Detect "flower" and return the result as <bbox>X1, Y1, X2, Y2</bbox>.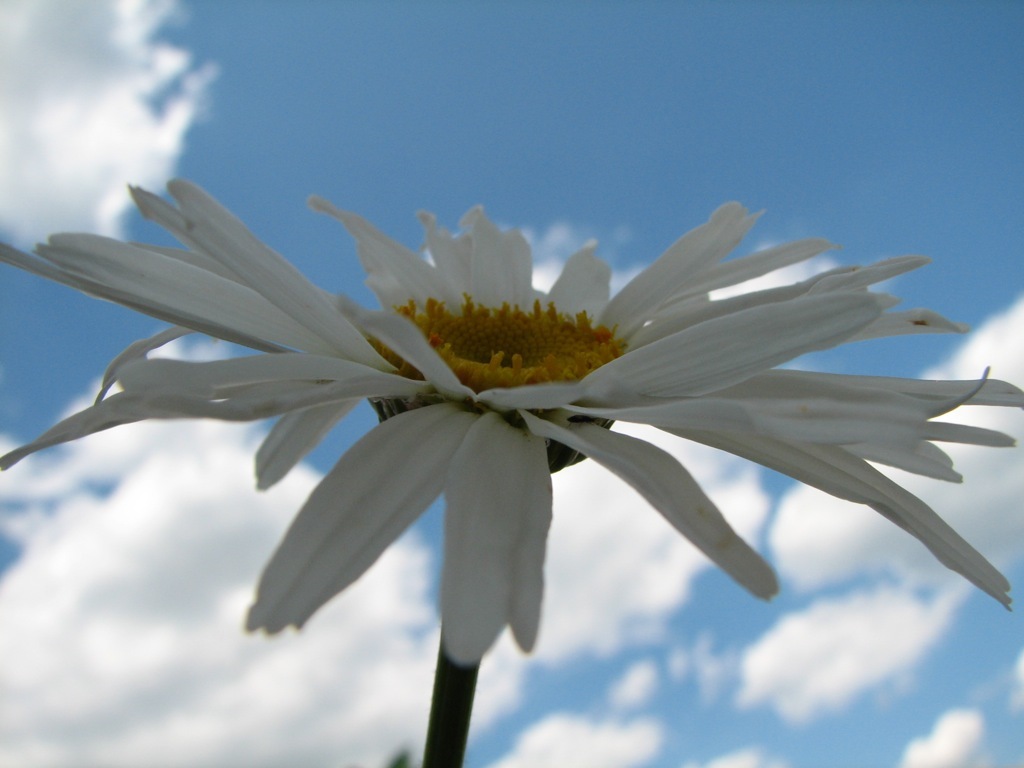
<bbox>0, 139, 977, 701</bbox>.
